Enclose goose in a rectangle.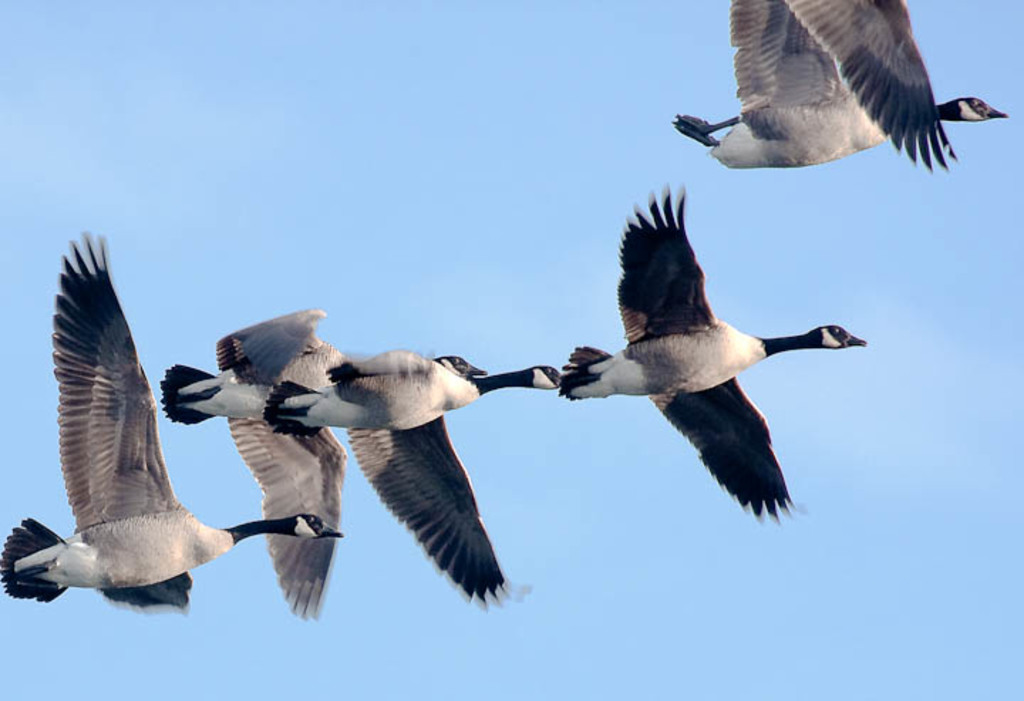
select_region(673, 0, 1003, 165).
